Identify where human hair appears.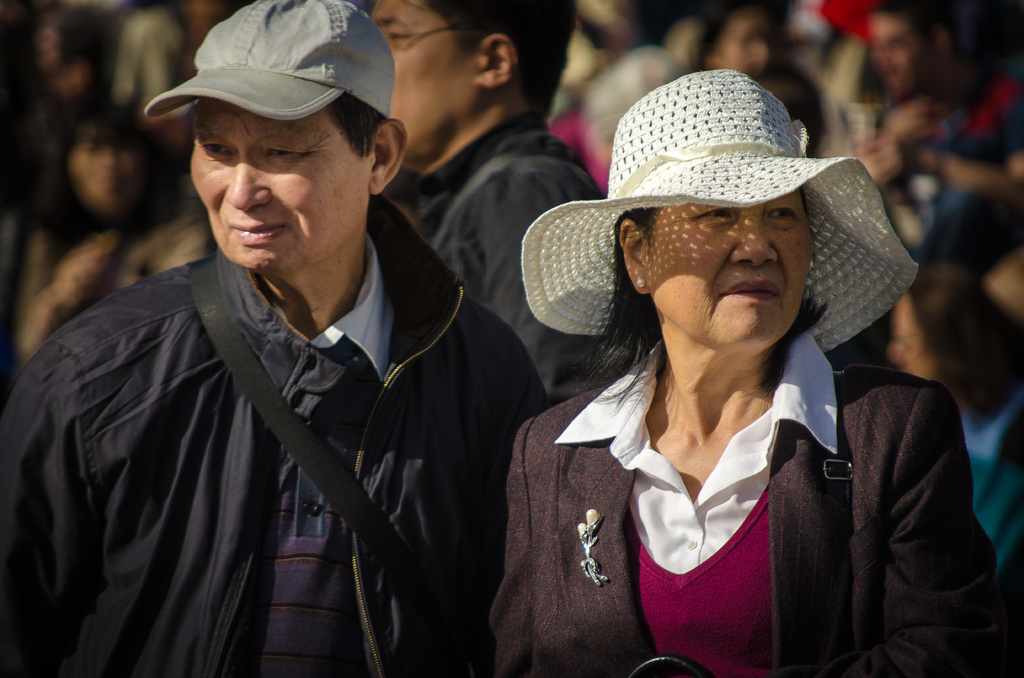
Appears at BBox(420, 0, 581, 129).
